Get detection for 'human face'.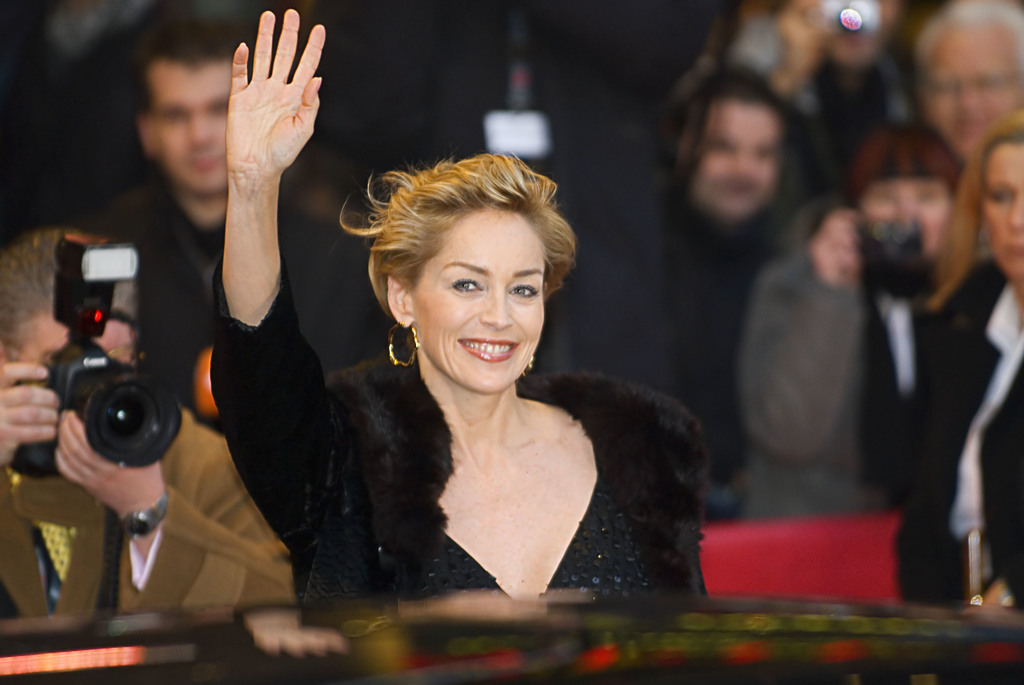
Detection: left=855, top=175, right=952, bottom=258.
